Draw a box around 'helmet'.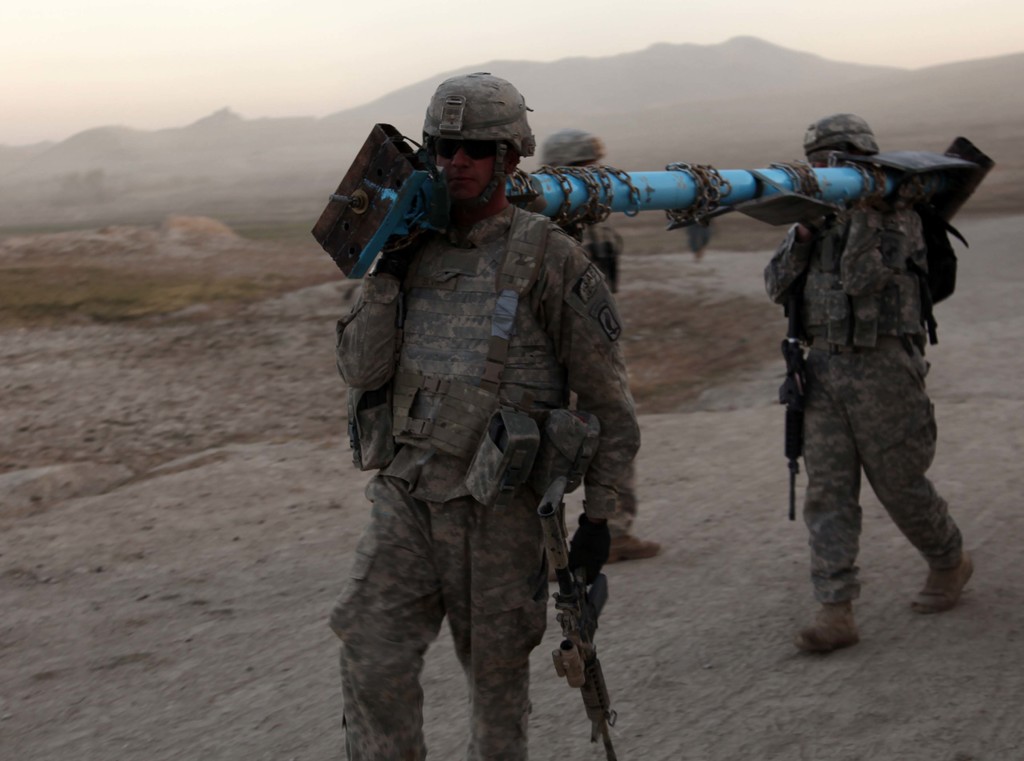
region(541, 130, 610, 170).
